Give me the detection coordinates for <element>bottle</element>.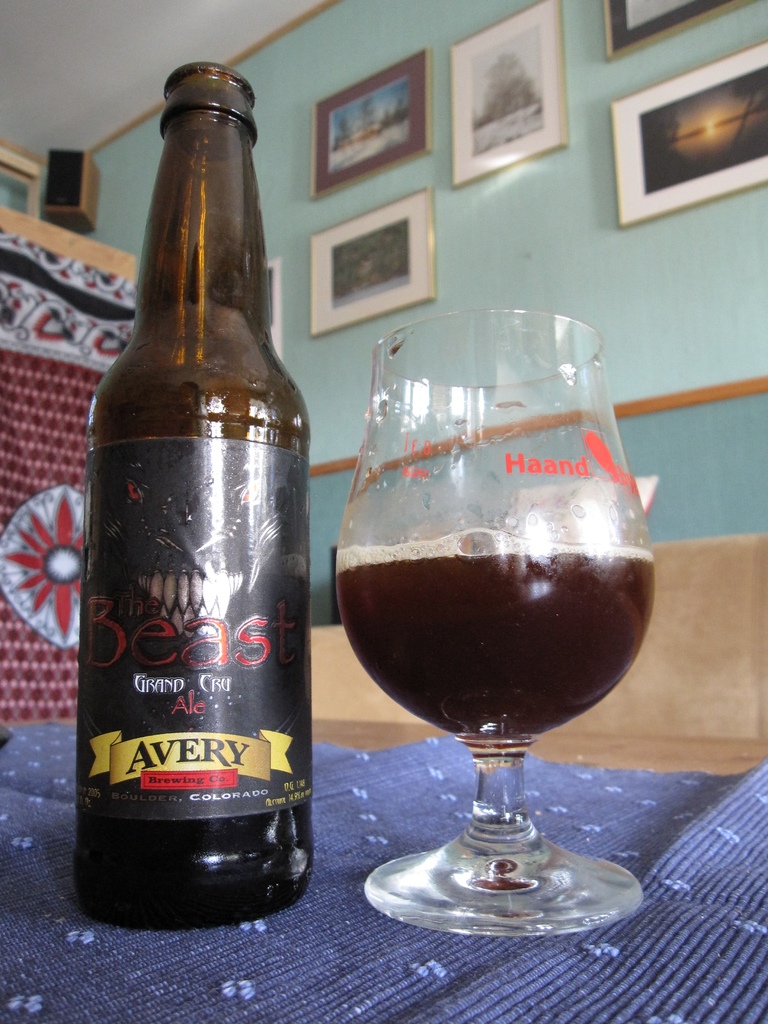
BBox(91, 57, 315, 921).
